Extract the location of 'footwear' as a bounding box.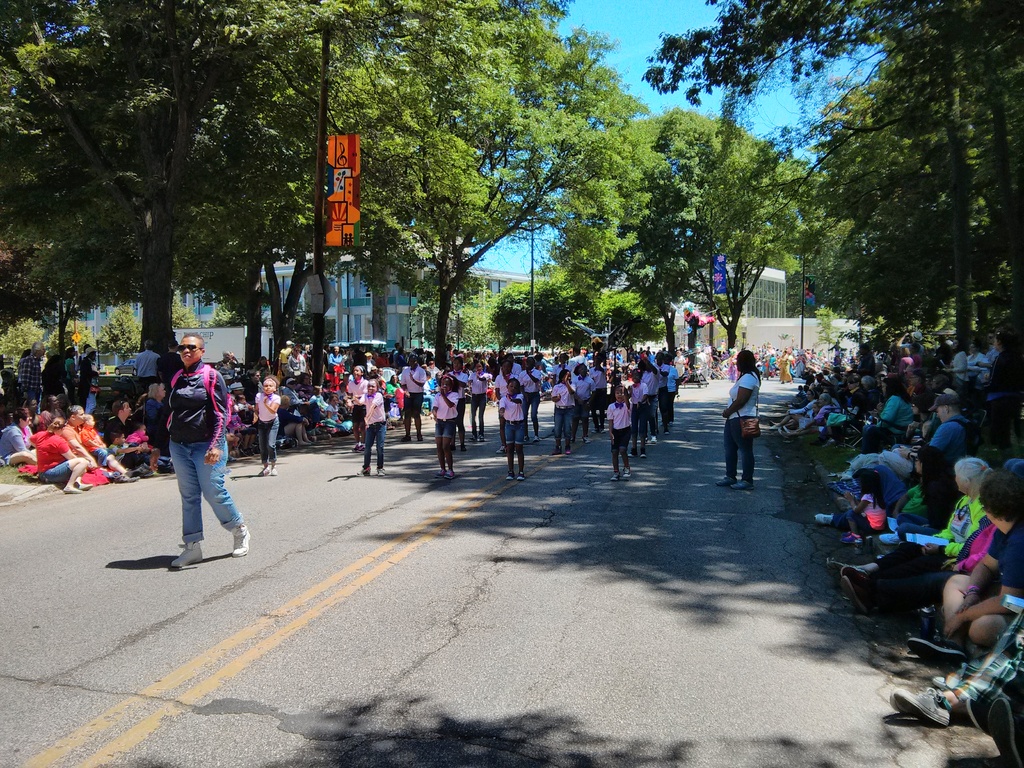
(514, 472, 523, 483).
